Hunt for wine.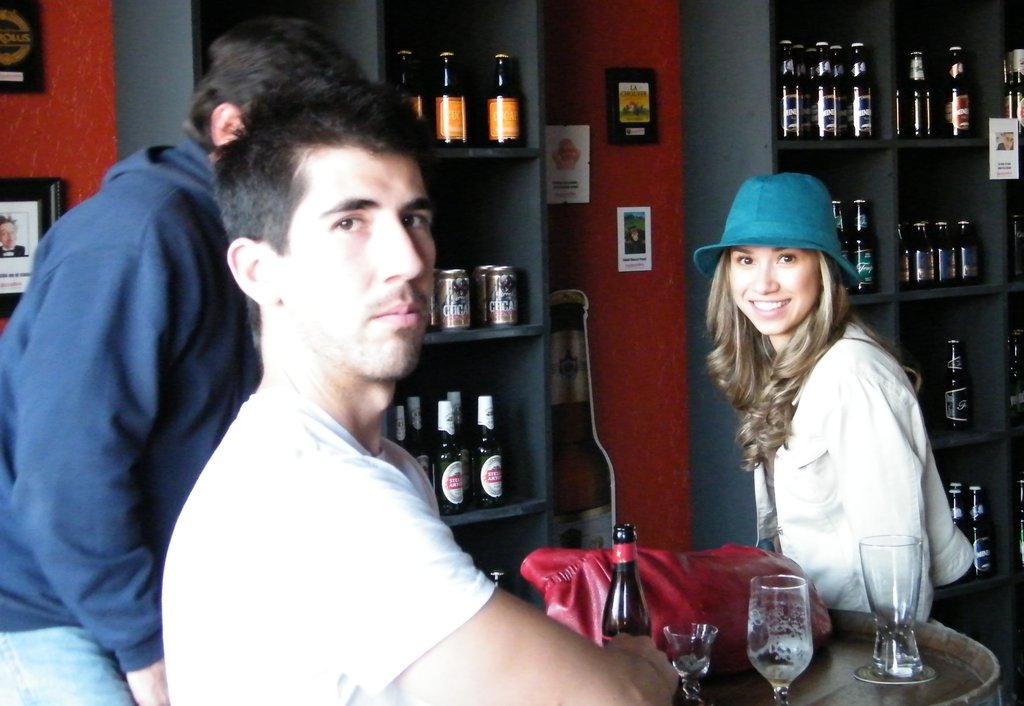
Hunted down at l=1001, t=35, r=1023, b=145.
